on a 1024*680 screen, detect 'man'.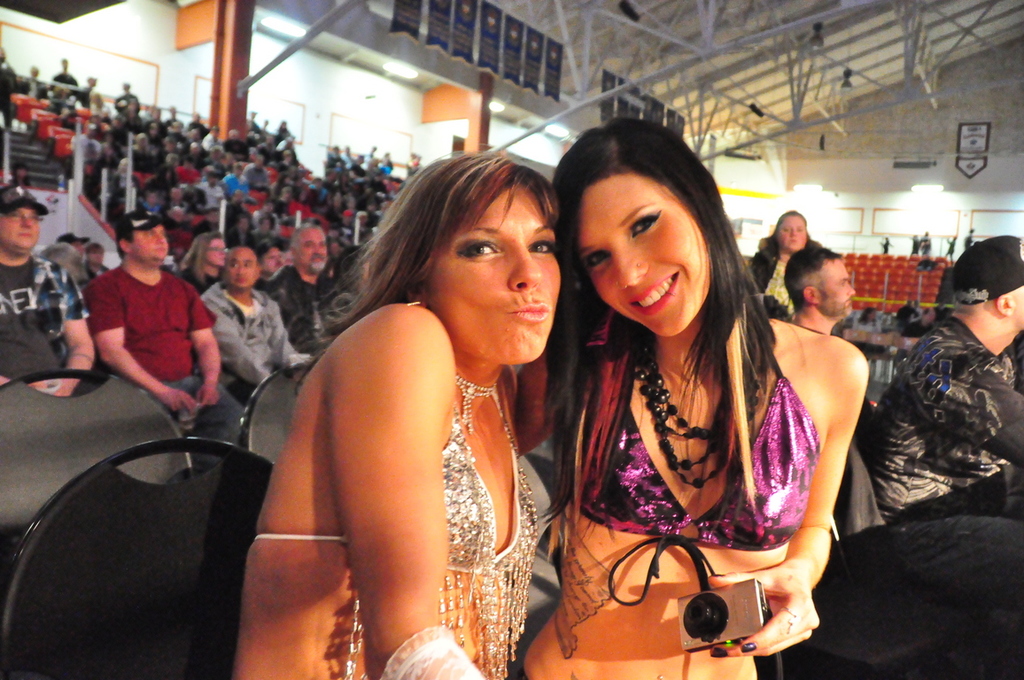
{"left": 82, "top": 243, "right": 109, "bottom": 283}.
